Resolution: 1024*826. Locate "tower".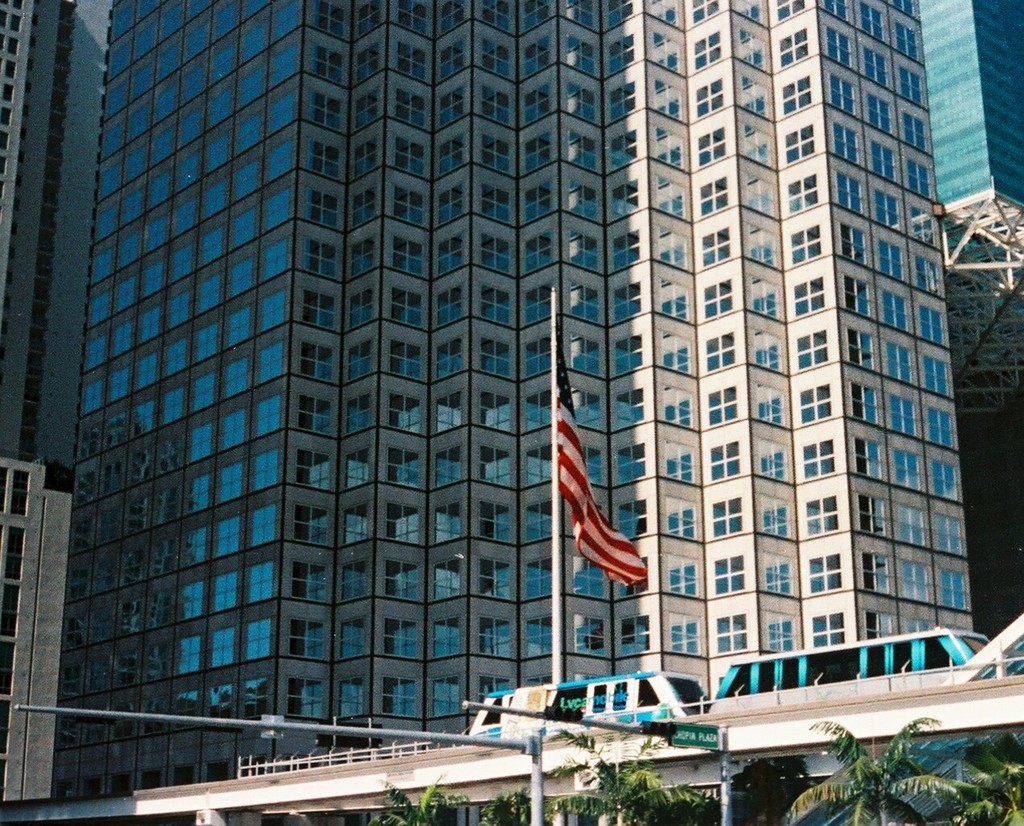
[left=0, top=0, right=115, bottom=476].
